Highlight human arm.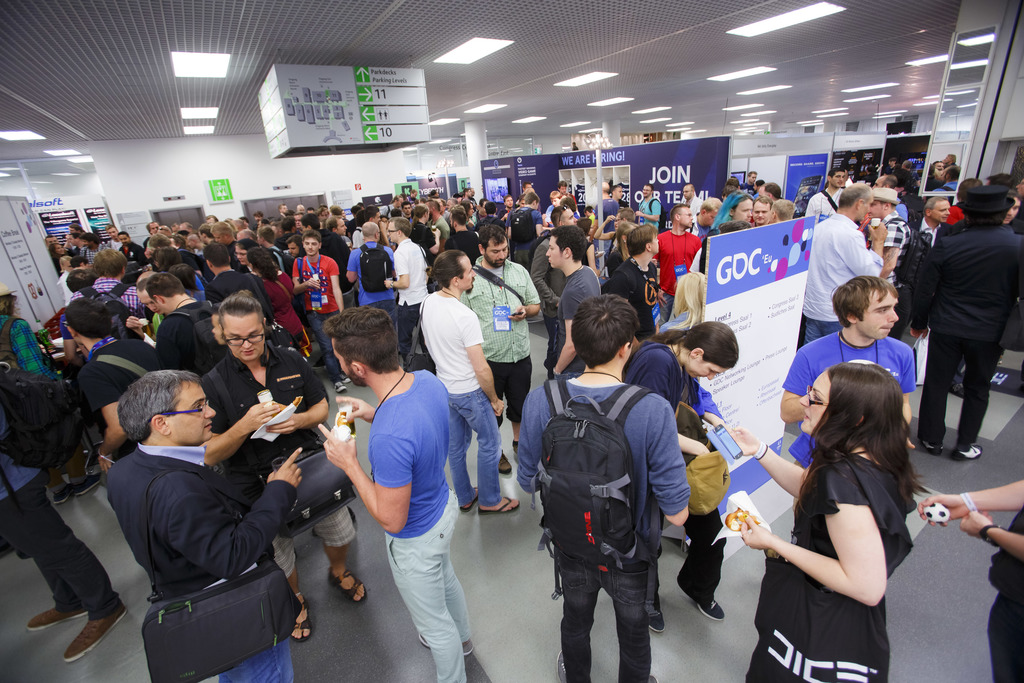
Highlighted region: Rect(291, 257, 321, 296).
